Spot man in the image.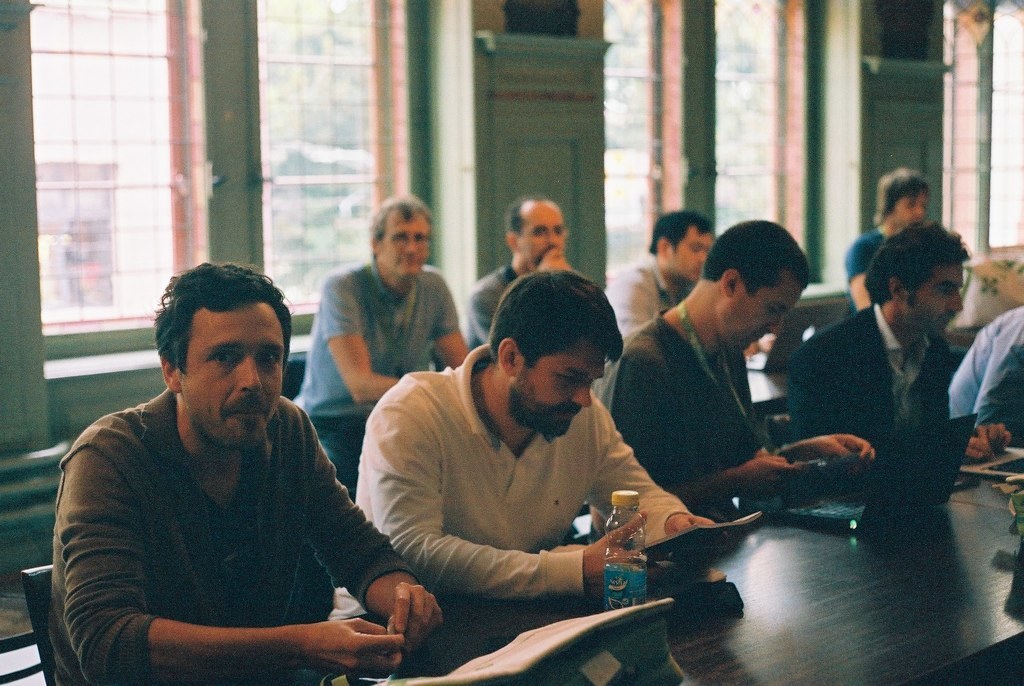
man found at 53/272/402/672.
